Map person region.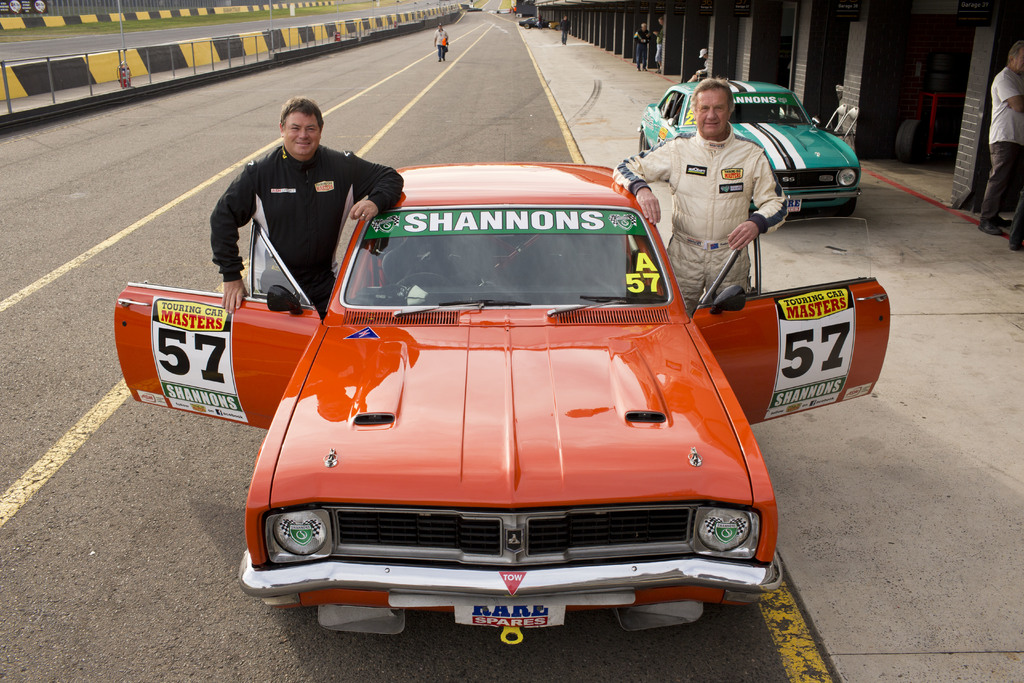
Mapped to (left=988, top=36, right=1023, bottom=236).
